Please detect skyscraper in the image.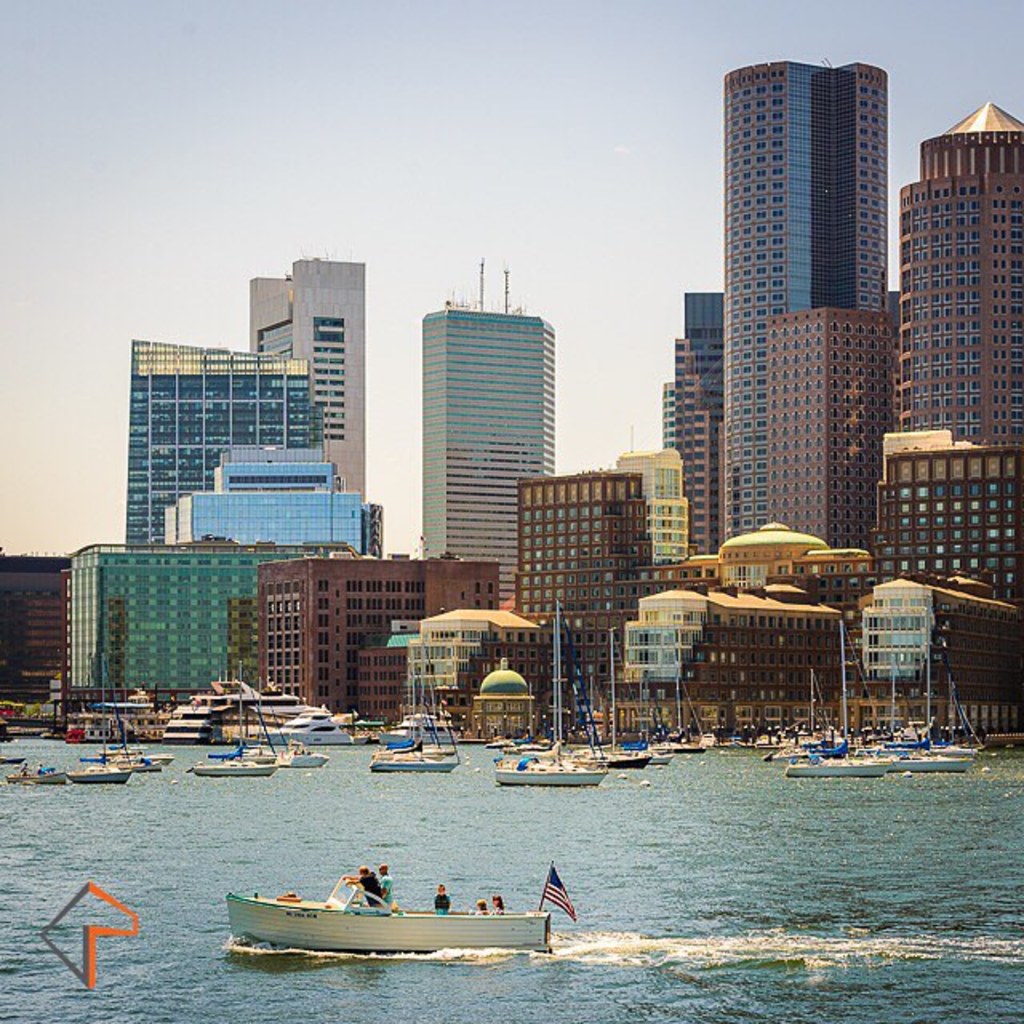
(x1=238, y1=261, x2=376, y2=518).
